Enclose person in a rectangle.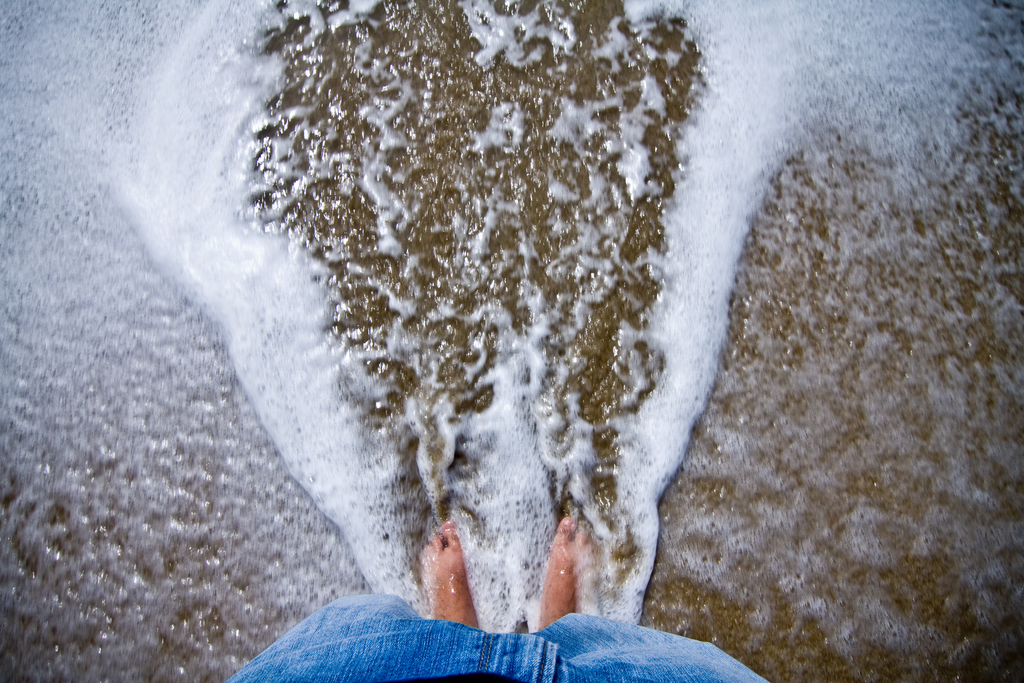
<region>223, 515, 767, 682</region>.
